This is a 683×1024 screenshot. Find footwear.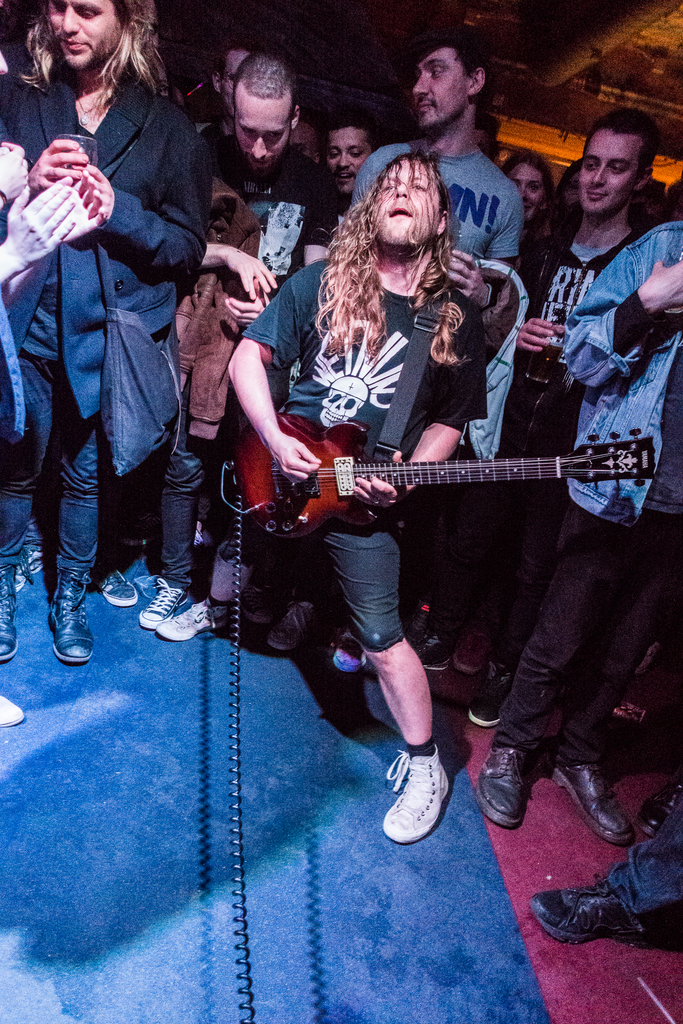
Bounding box: x1=265, y1=598, x2=324, y2=650.
